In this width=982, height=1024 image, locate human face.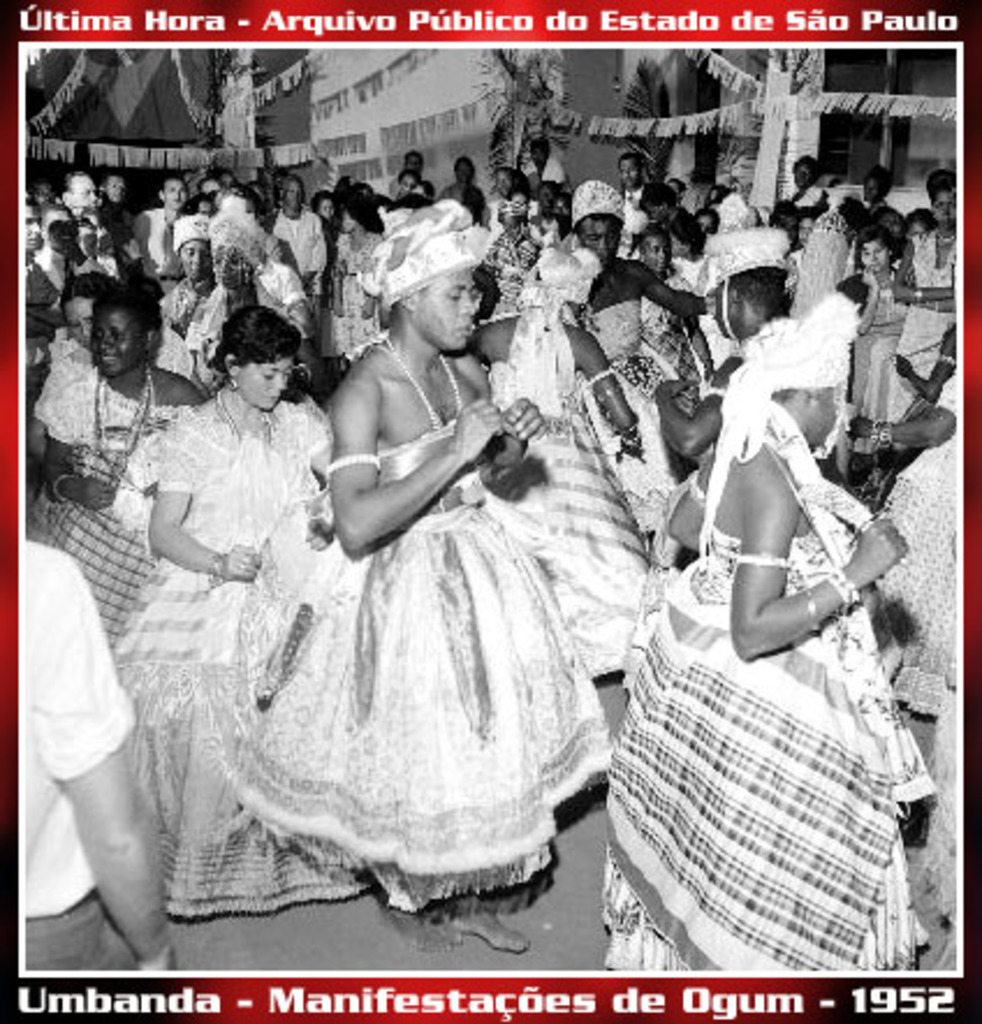
Bounding box: <bbox>65, 297, 90, 345</bbox>.
